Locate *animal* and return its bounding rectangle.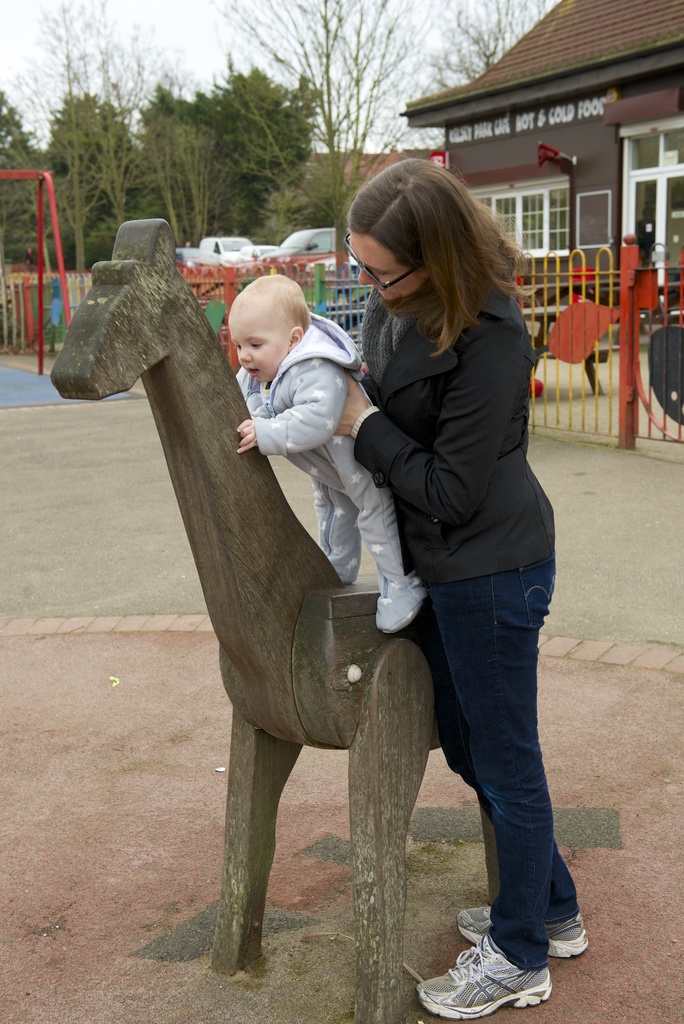
l=51, t=218, r=441, b=1023.
